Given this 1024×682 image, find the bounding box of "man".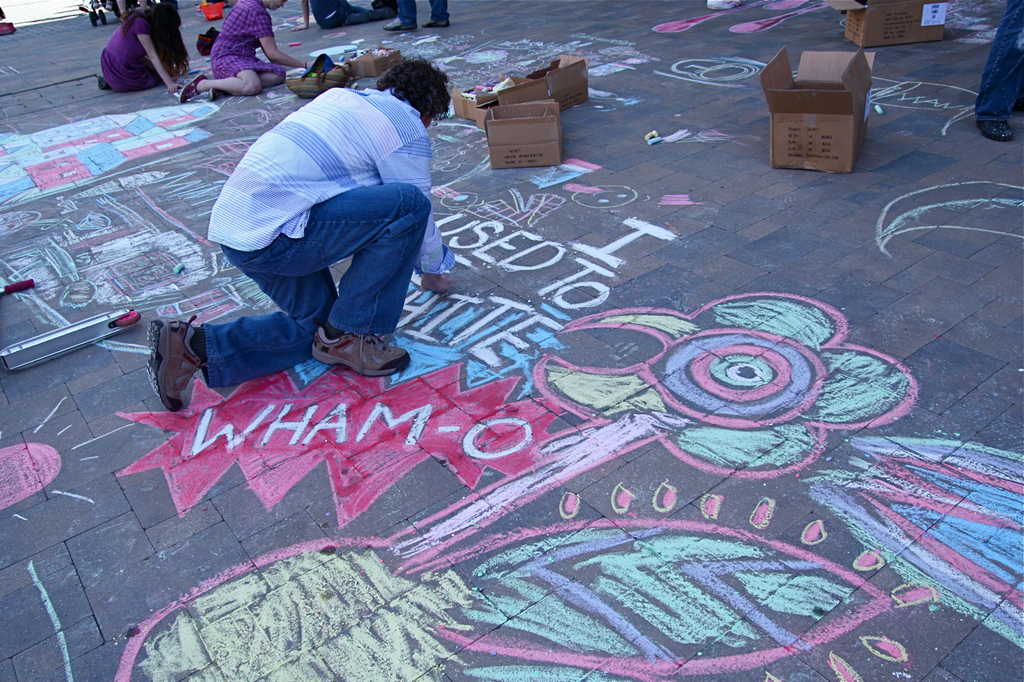
(left=149, top=54, right=459, bottom=430).
